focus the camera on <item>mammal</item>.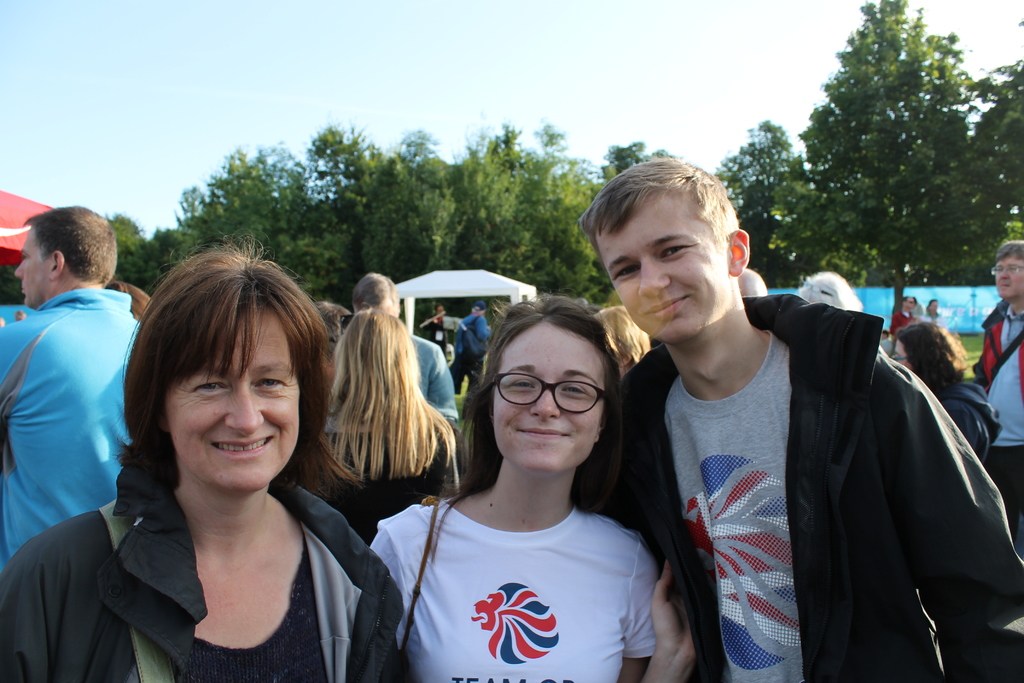
Focus region: <bbox>319, 307, 456, 542</bbox>.
